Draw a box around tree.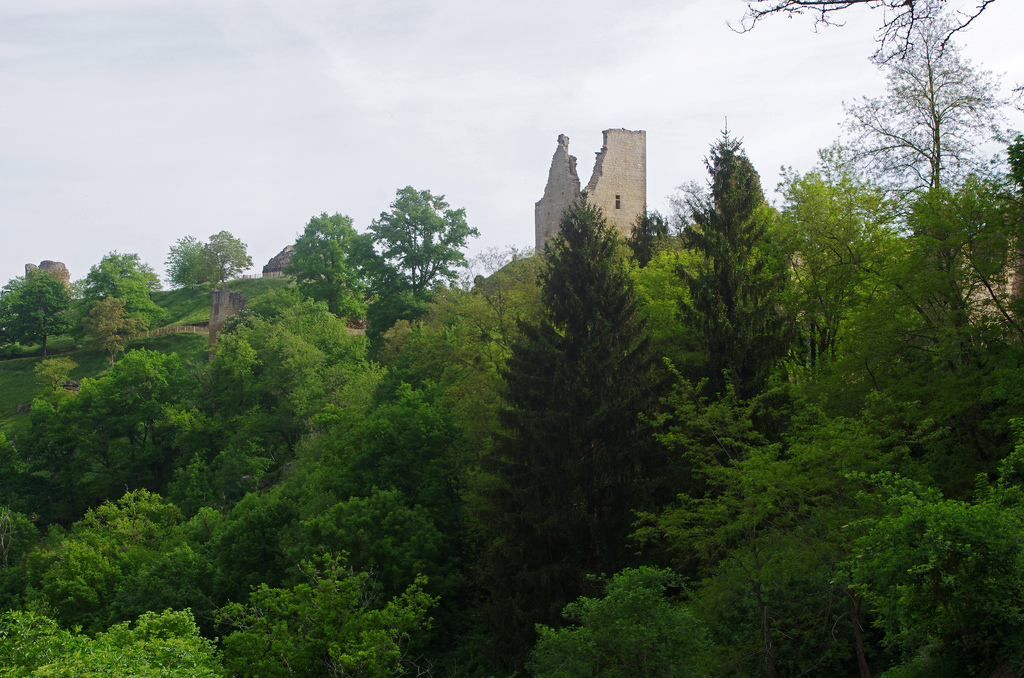
<box>828,145,1023,503</box>.
